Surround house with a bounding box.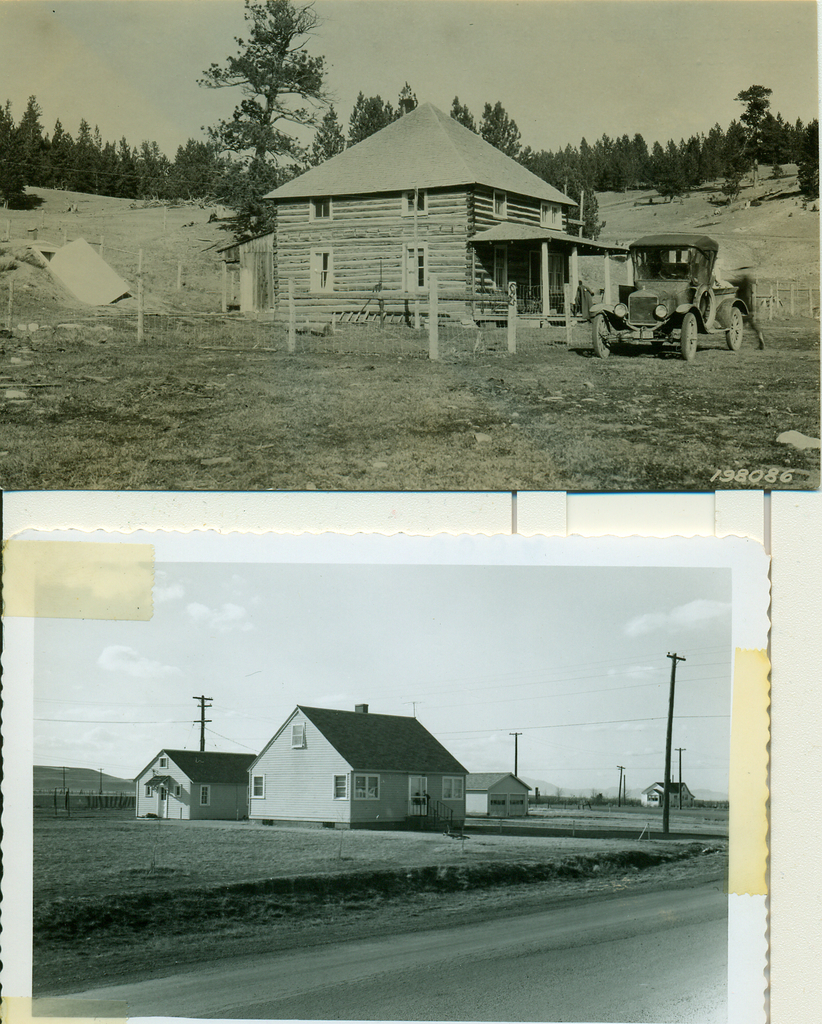
130:724:243:822.
